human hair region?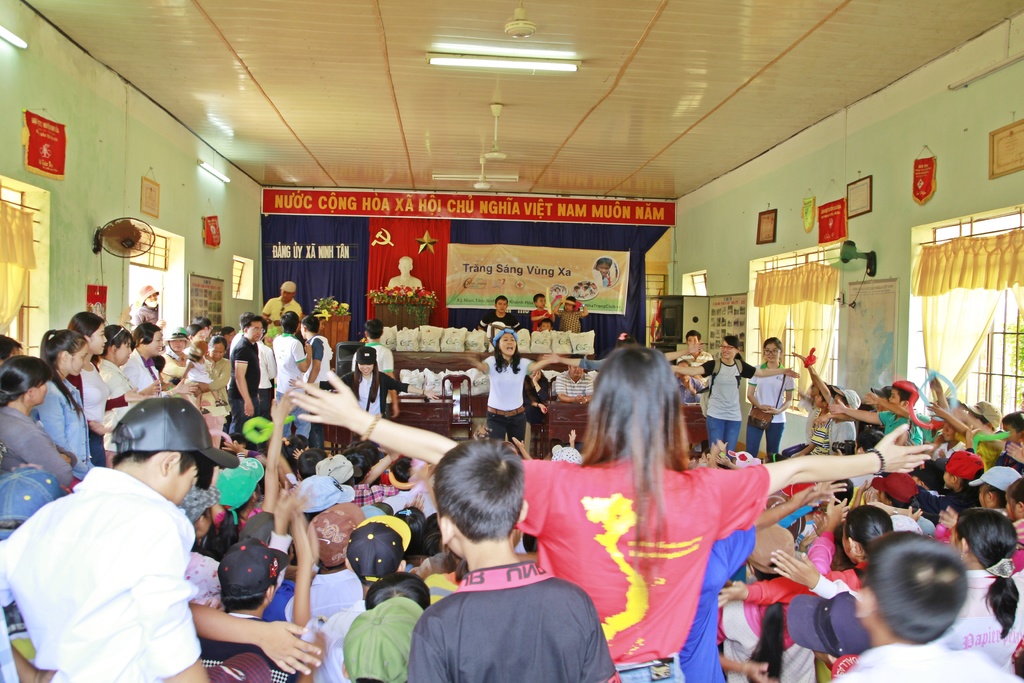
bbox=[566, 294, 578, 313]
